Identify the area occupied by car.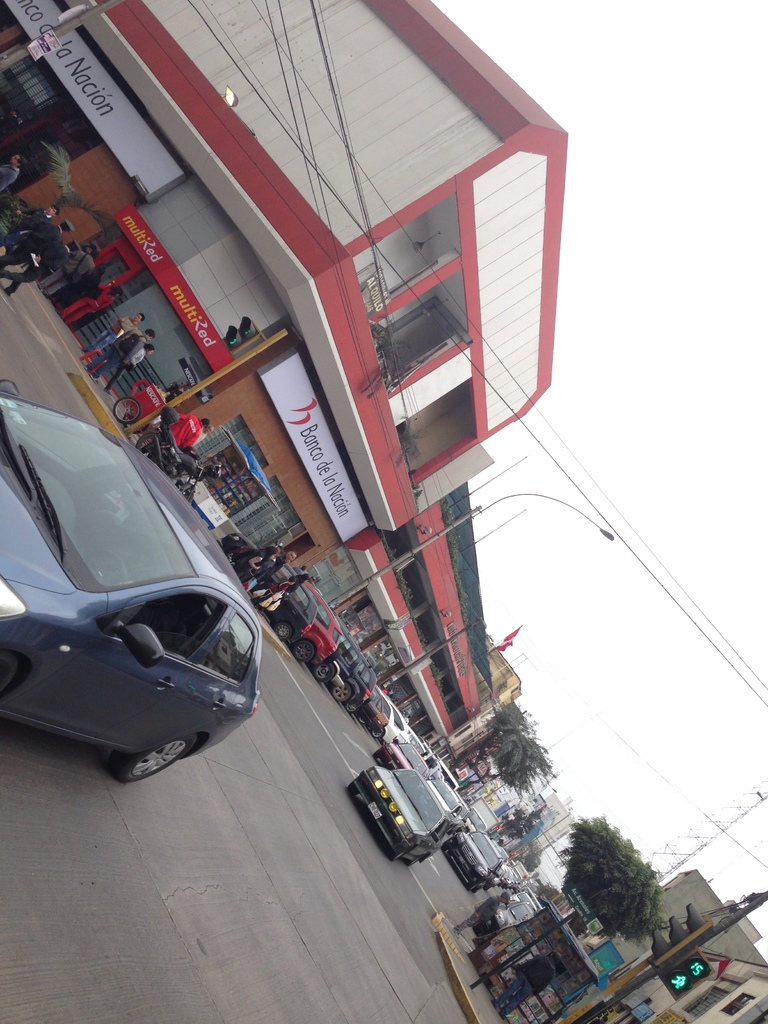
Area: x1=0, y1=416, x2=271, y2=776.
